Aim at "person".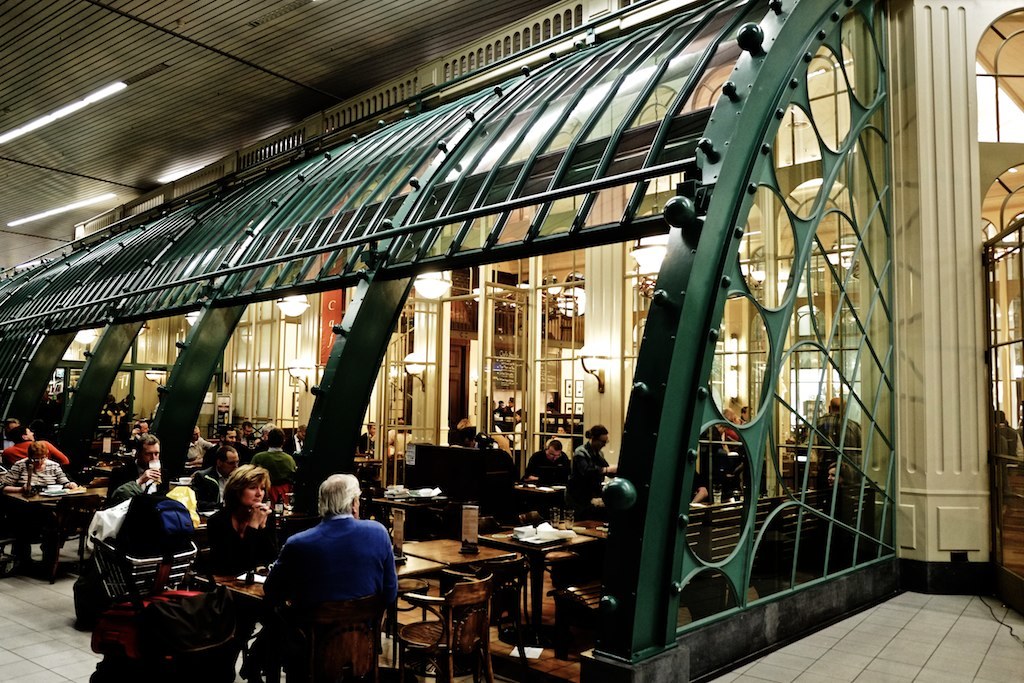
Aimed at <box>0,426,69,470</box>.
